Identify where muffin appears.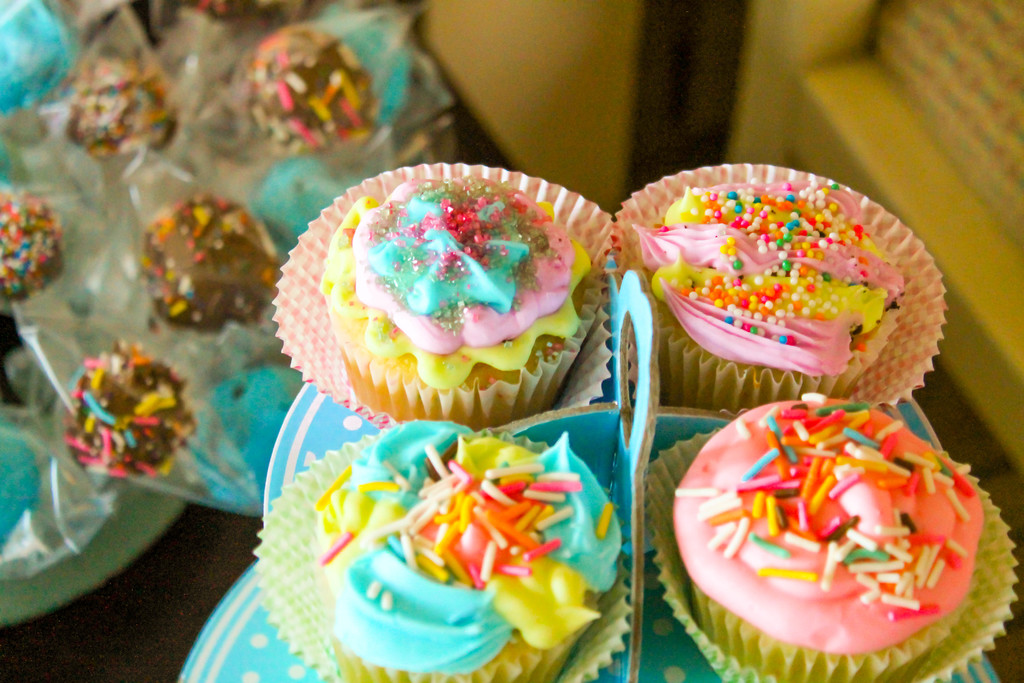
Appears at Rect(280, 153, 631, 442).
